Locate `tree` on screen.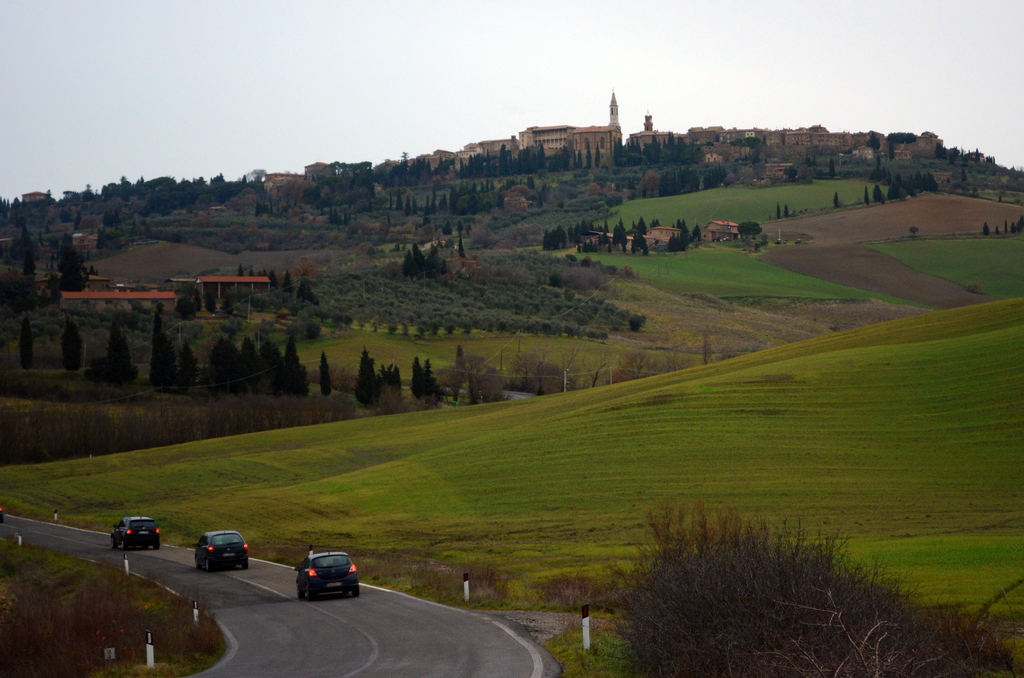
On screen at (x1=426, y1=241, x2=446, y2=271).
